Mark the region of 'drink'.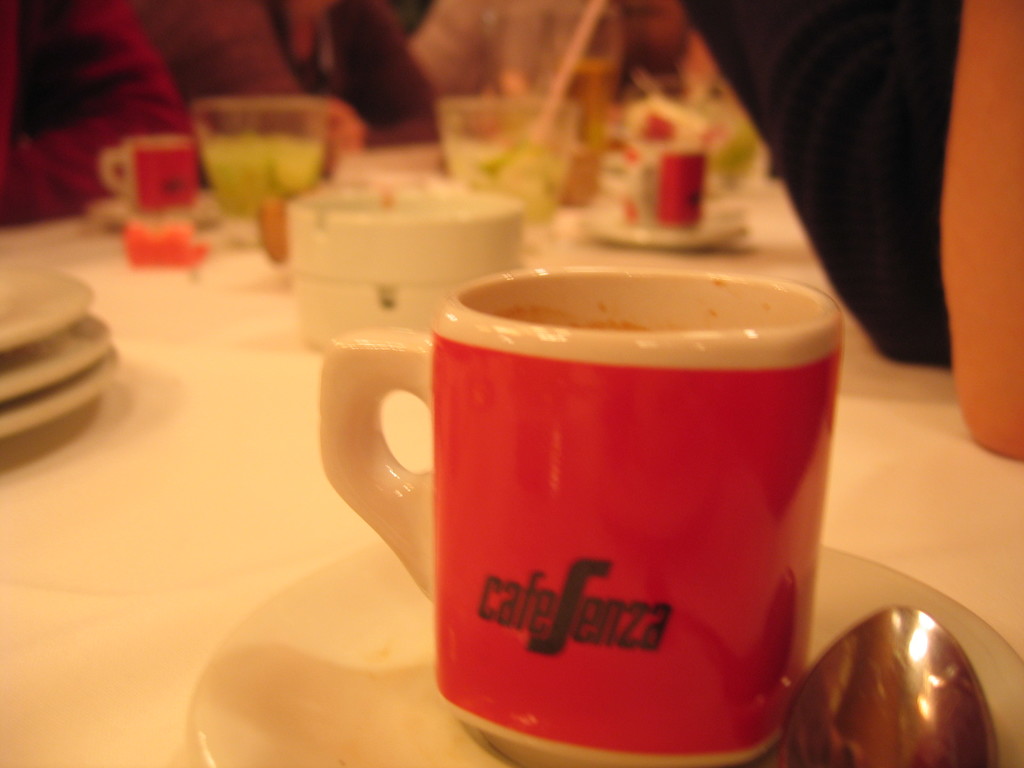
Region: Rect(446, 137, 564, 229).
